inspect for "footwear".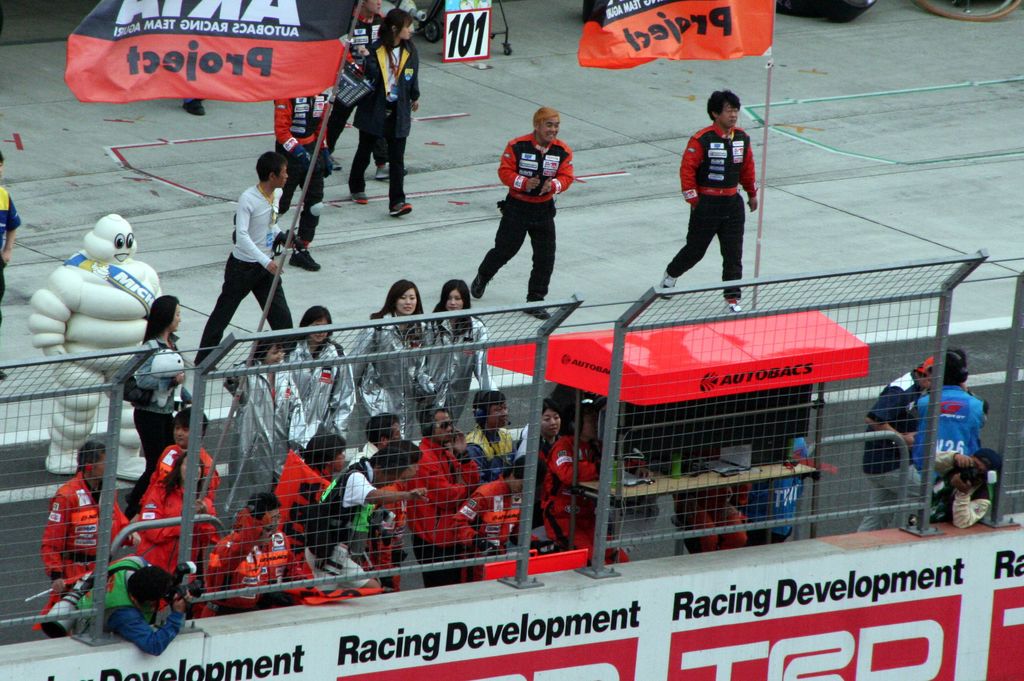
Inspection: box(470, 273, 491, 302).
